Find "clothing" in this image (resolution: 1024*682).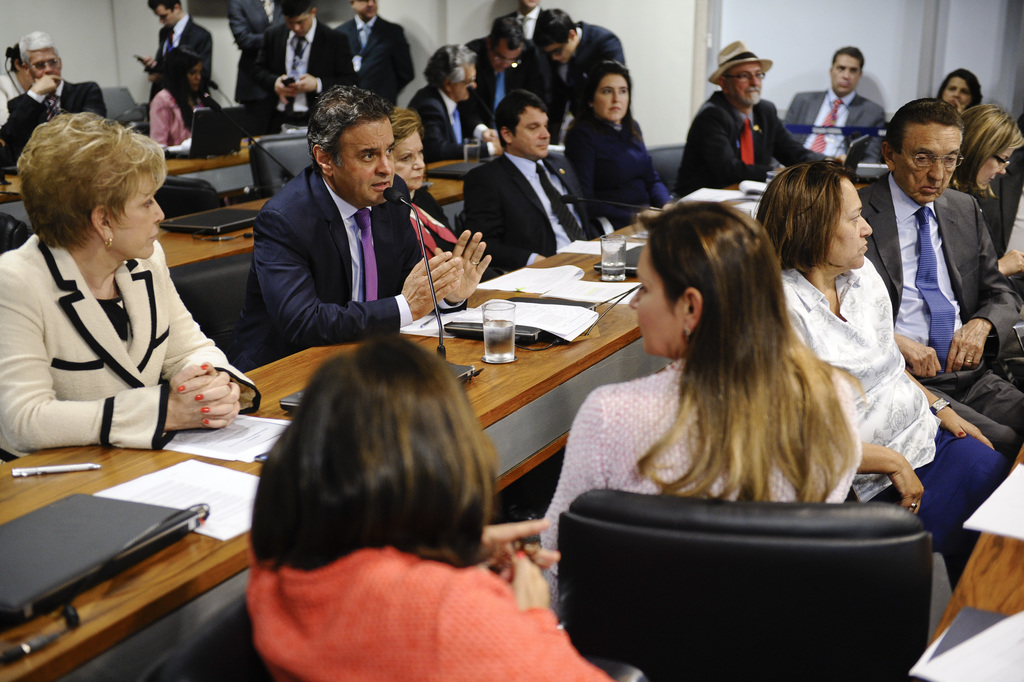
bbox=(0, 81, 115, 167).
